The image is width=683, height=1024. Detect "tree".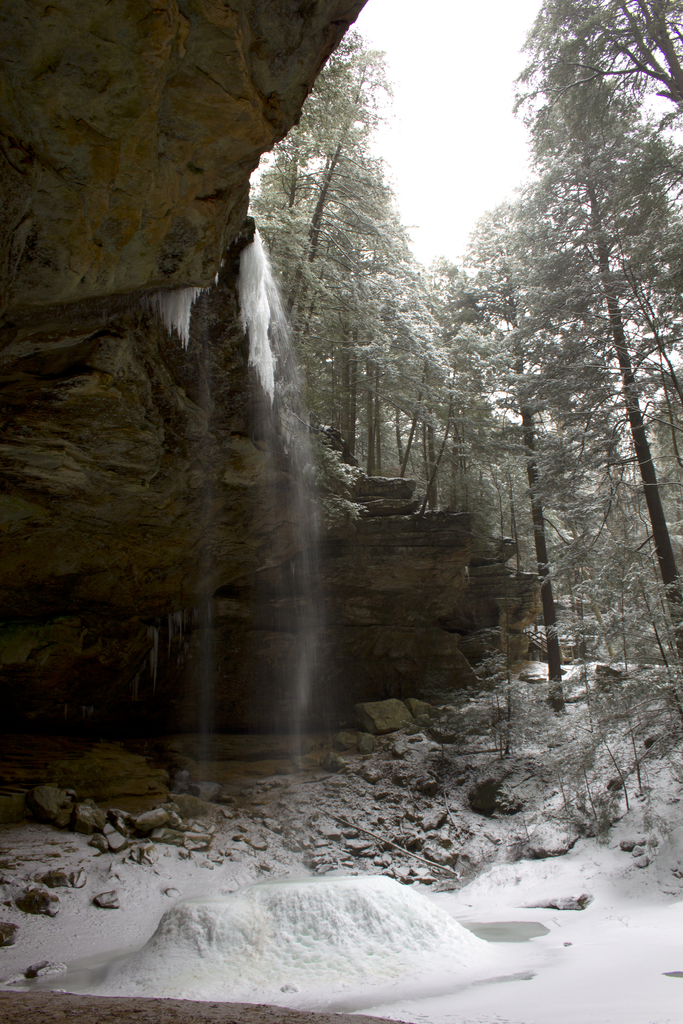
Detection: box=[302, 161, 395, 462].
